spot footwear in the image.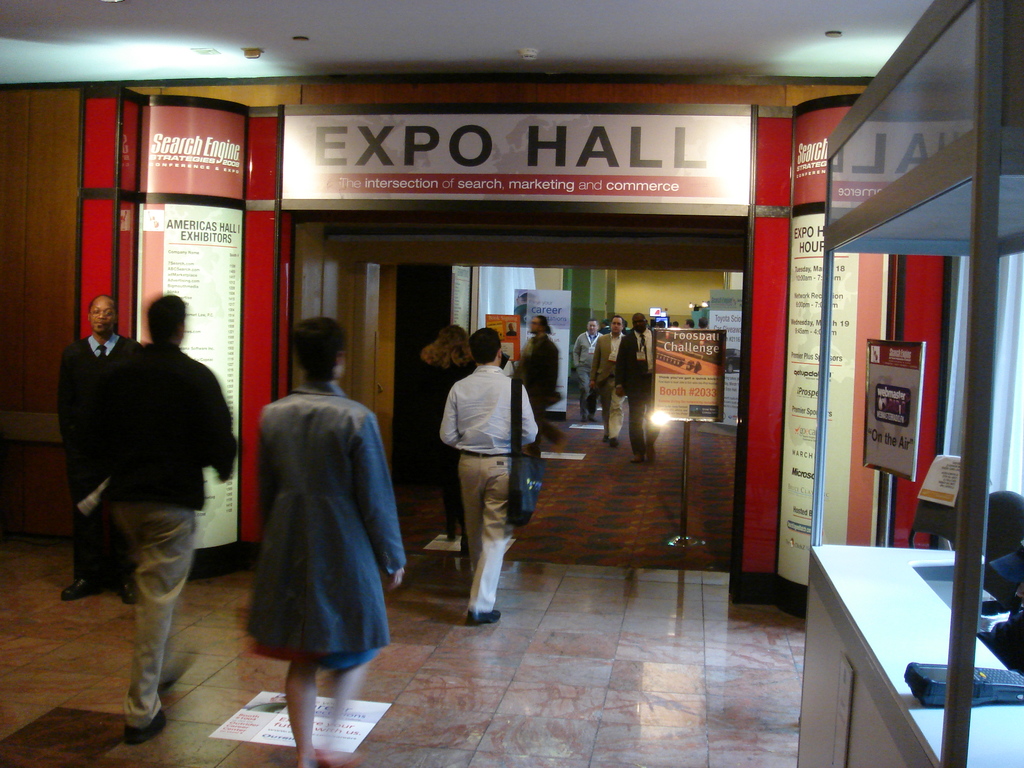
footwear found at select_region(461, 600, 500, 627).
